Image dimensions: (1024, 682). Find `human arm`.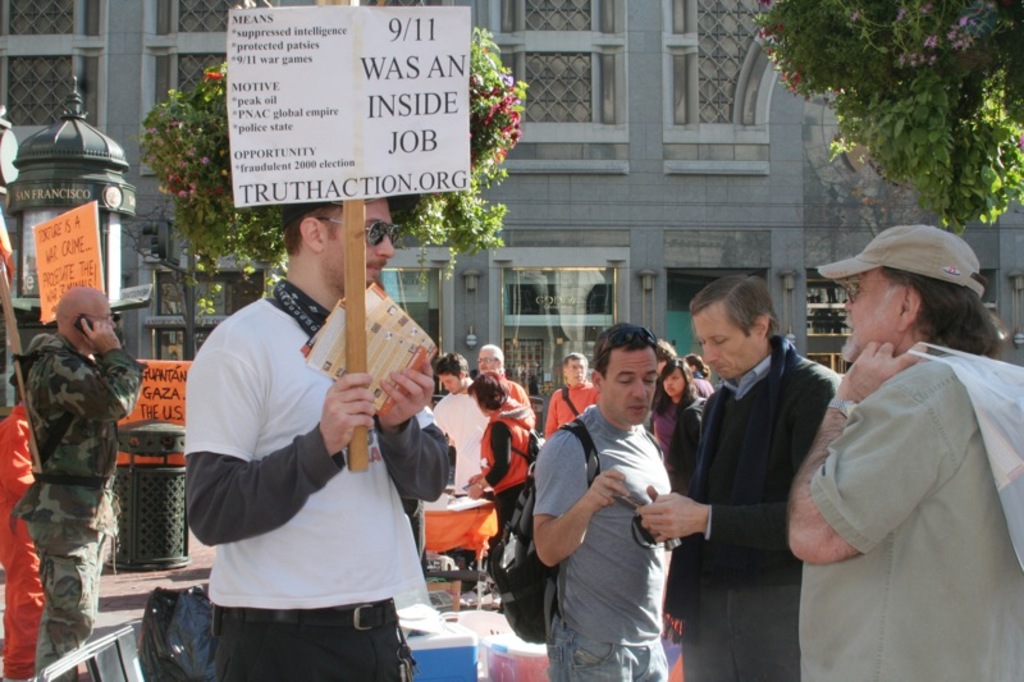
{"left": 544, "top": 399, "right": 559, "bottom": 439}.
